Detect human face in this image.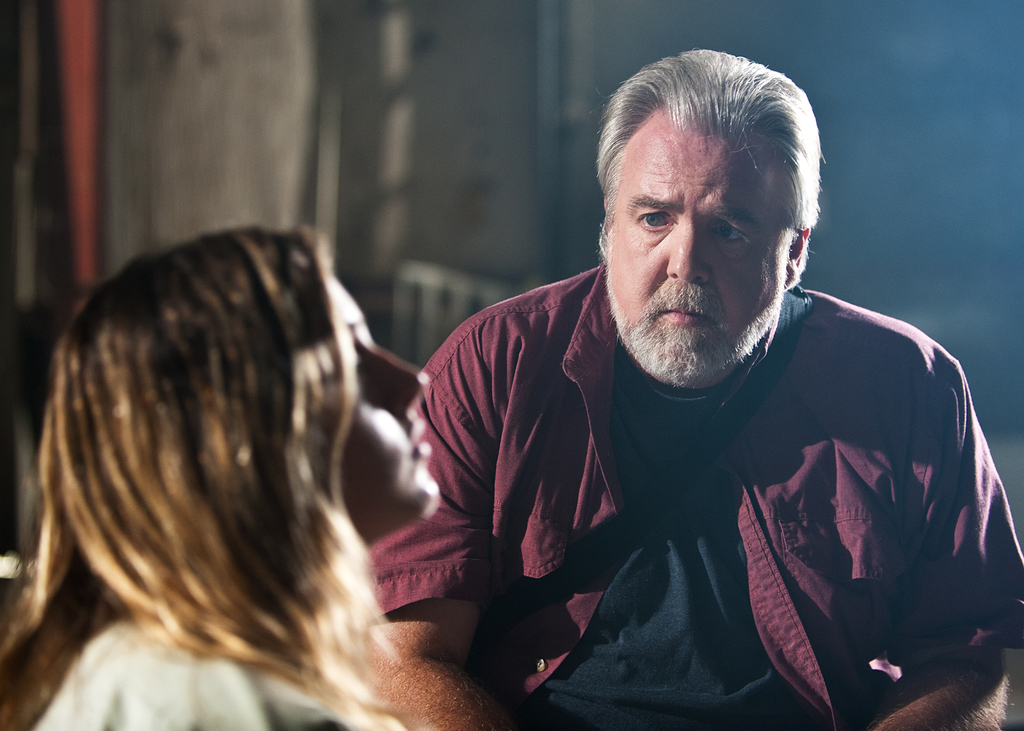
Detection: region(610, 126, 781, 370).
